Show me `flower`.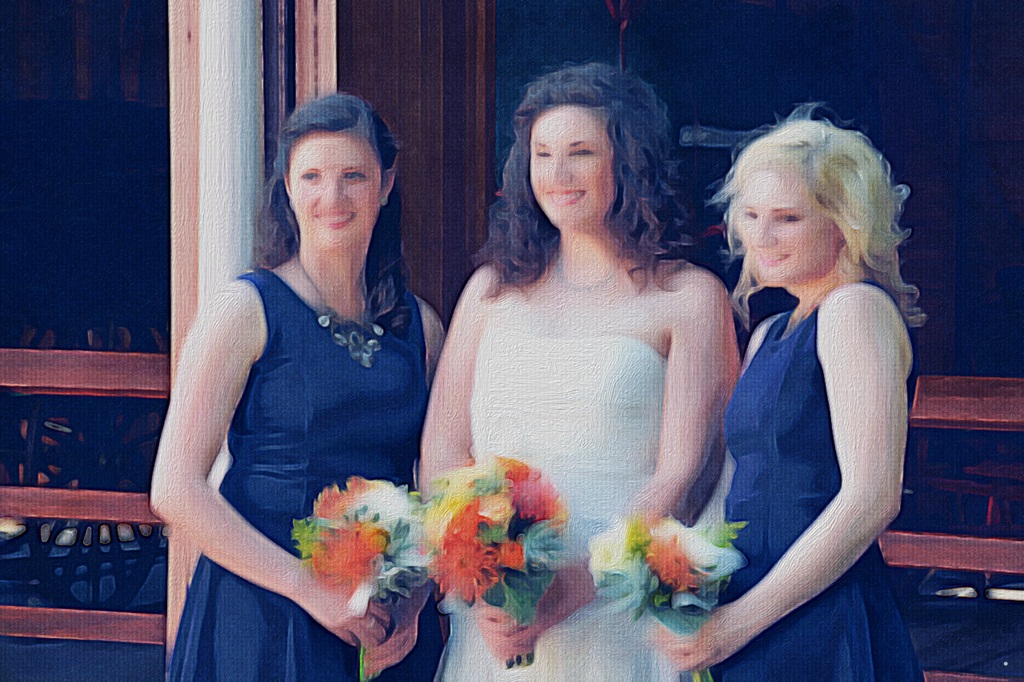
`flower` is here: bbox=(591, 512, 750, 638).
